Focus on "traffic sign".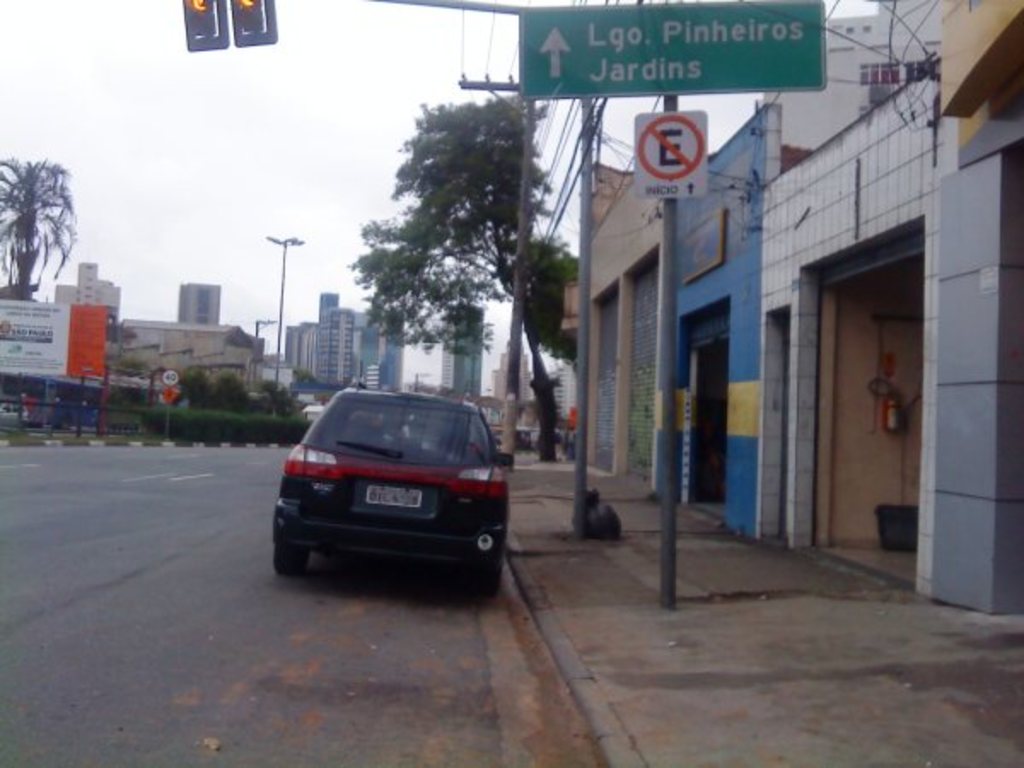
Focused at 514,0,831,104.
